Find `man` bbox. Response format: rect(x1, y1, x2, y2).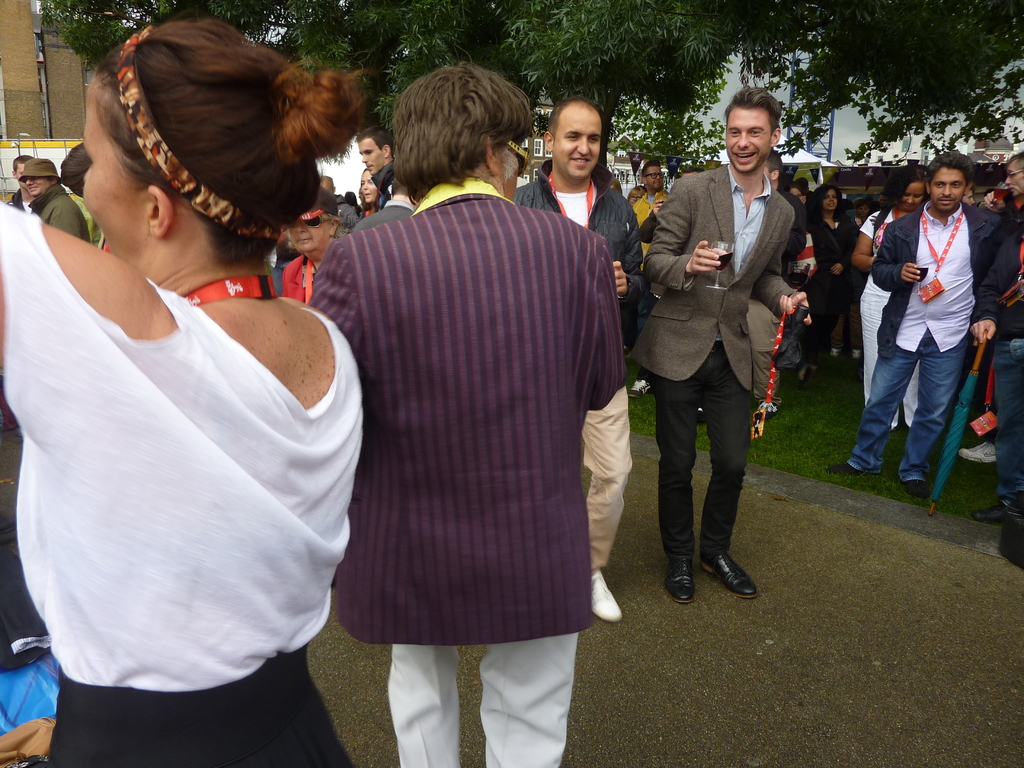
rect(20, 164, 100, 251).
